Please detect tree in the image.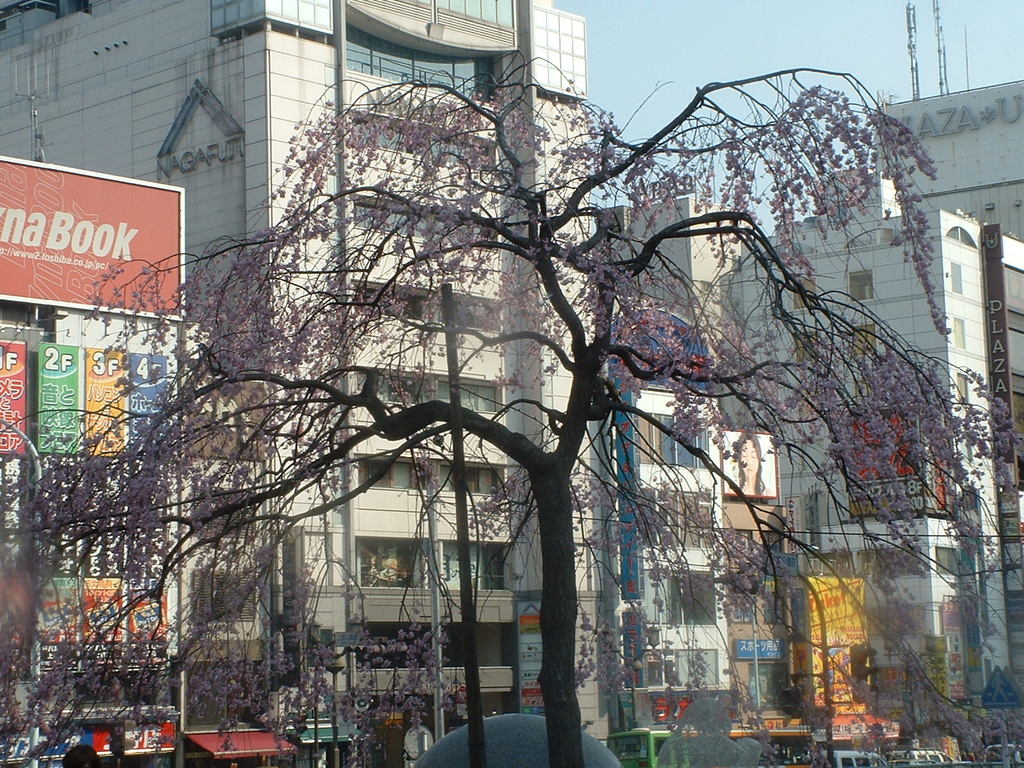
x1=53, y1=0, x2=972, y2=735.
